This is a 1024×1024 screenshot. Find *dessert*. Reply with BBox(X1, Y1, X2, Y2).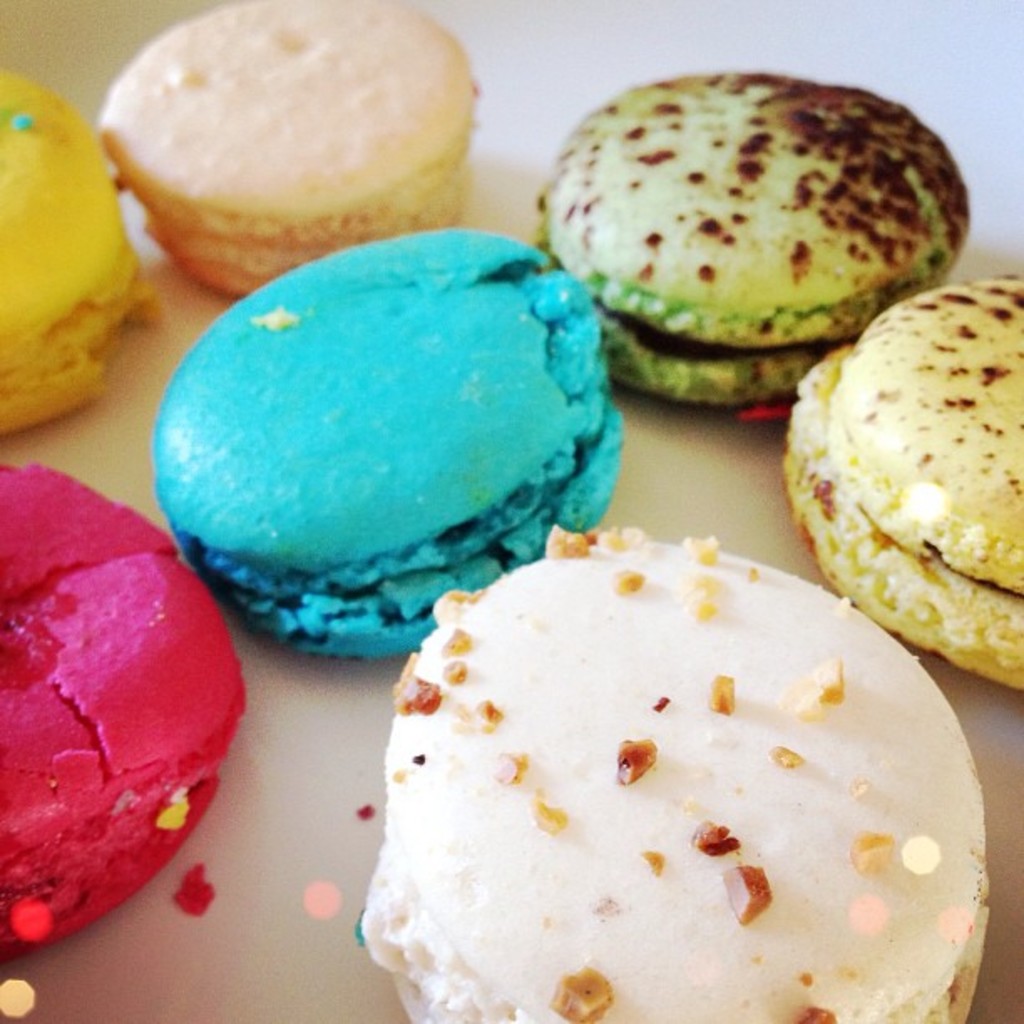
BBox(0, 72, 162, 435).
